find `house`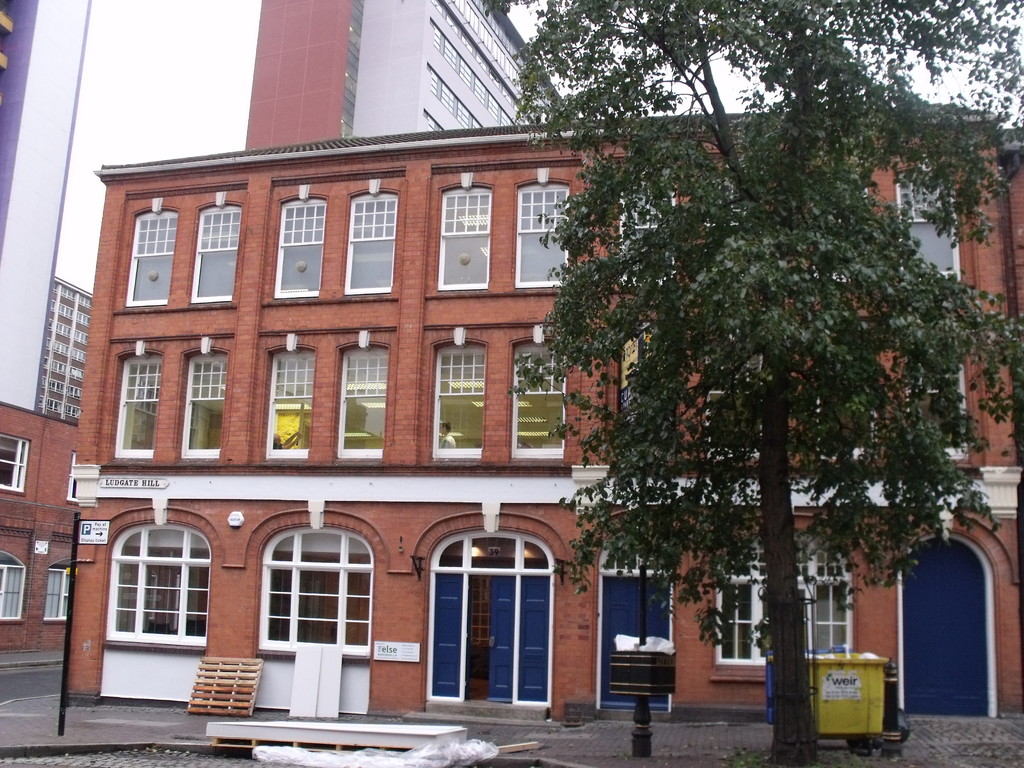
bbox=[71, 86, 1023, 733]
